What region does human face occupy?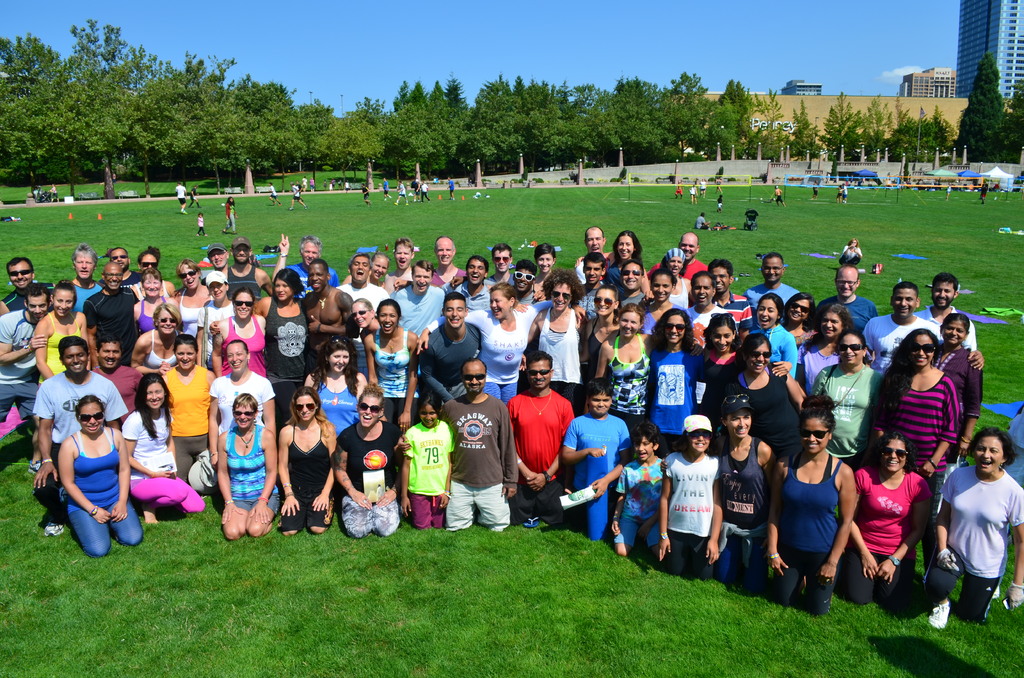
497,248,510,275.
